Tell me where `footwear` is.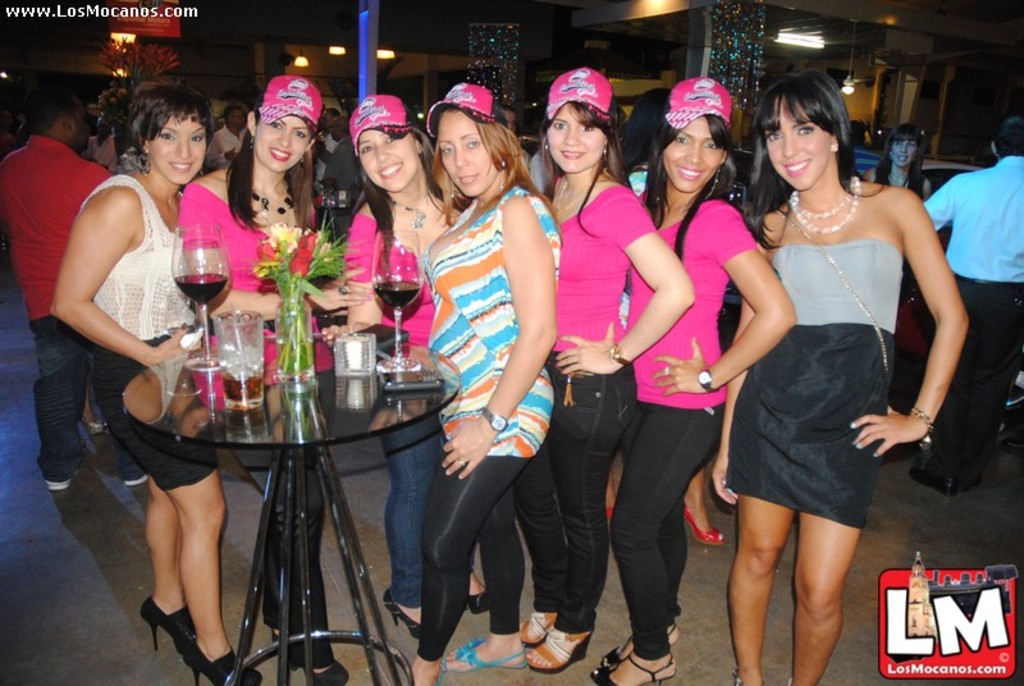
`footwear` is at crop(42, 476, 74, 489).
